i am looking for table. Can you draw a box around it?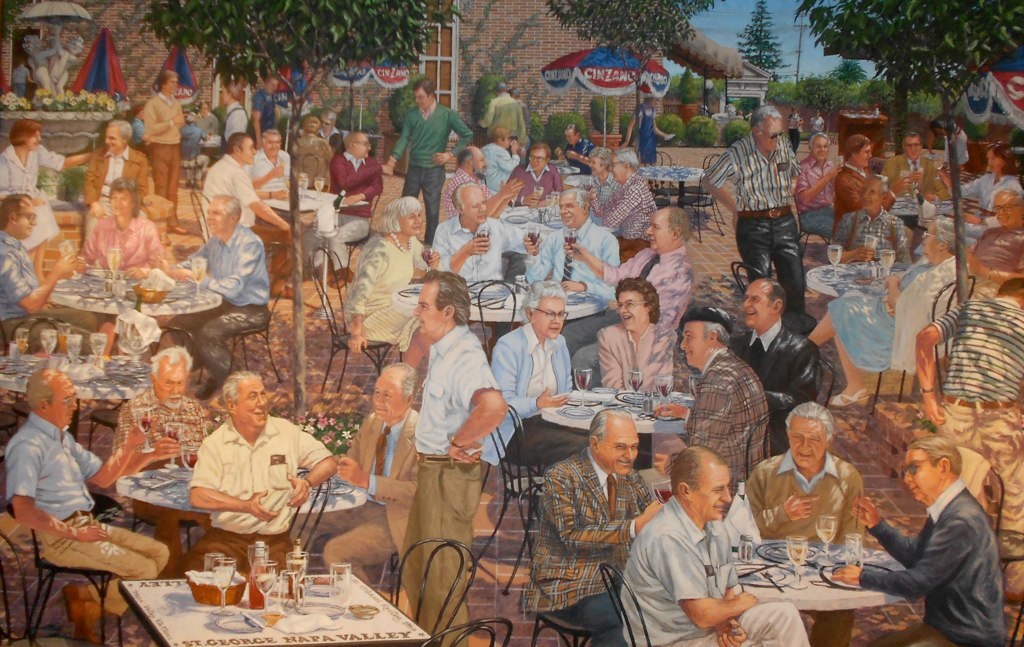
Sure, the bounding box is [x1=0, y1=332, x2=152, y2=455].
